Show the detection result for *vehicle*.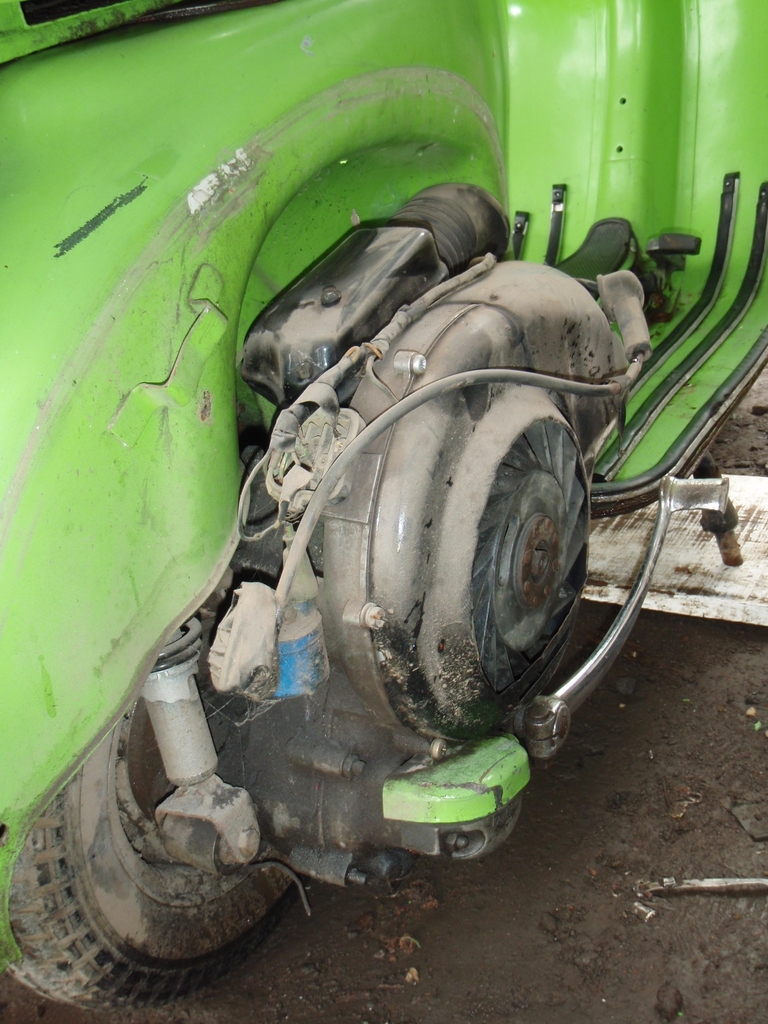
[0, 0, 767, 1023].
